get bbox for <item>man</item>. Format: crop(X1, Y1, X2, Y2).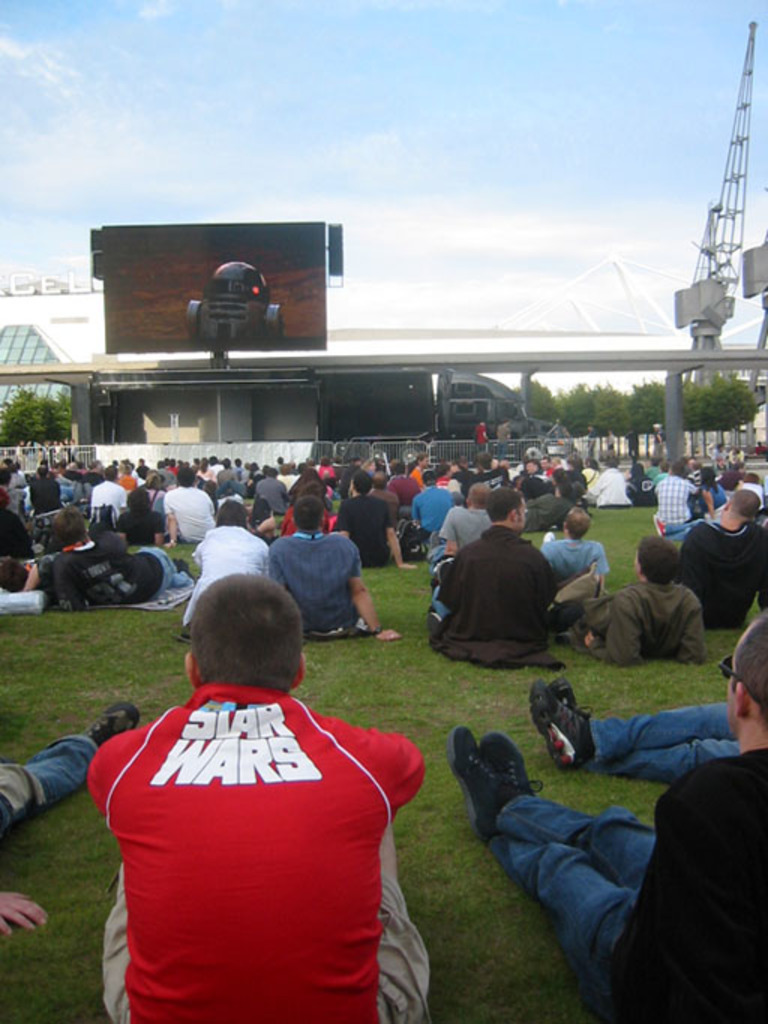
crop(431, 492, 556, 661).
